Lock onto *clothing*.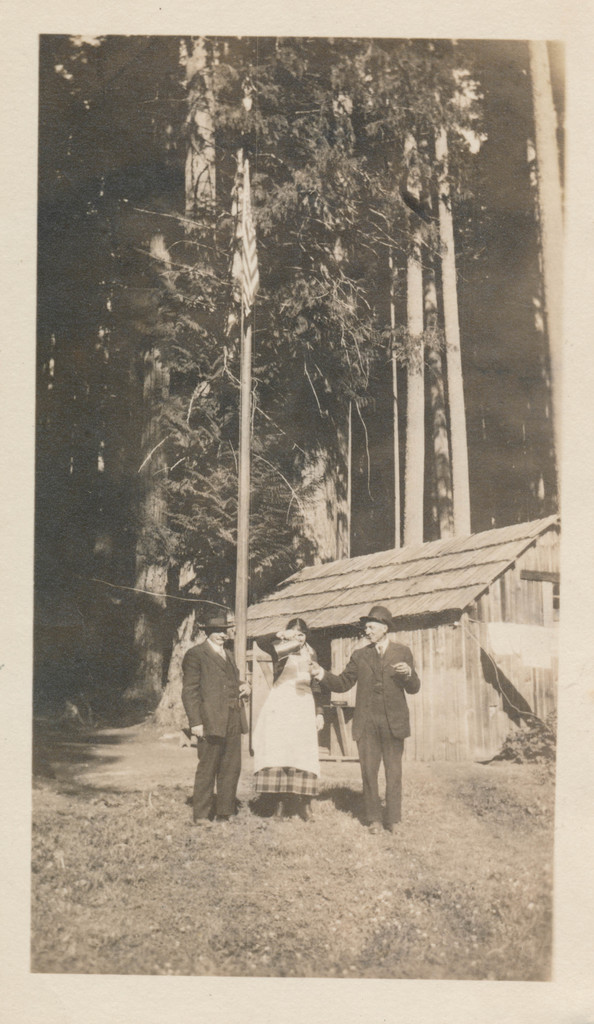
Locked: (left=252, top=629, right=326, bottom=797).
